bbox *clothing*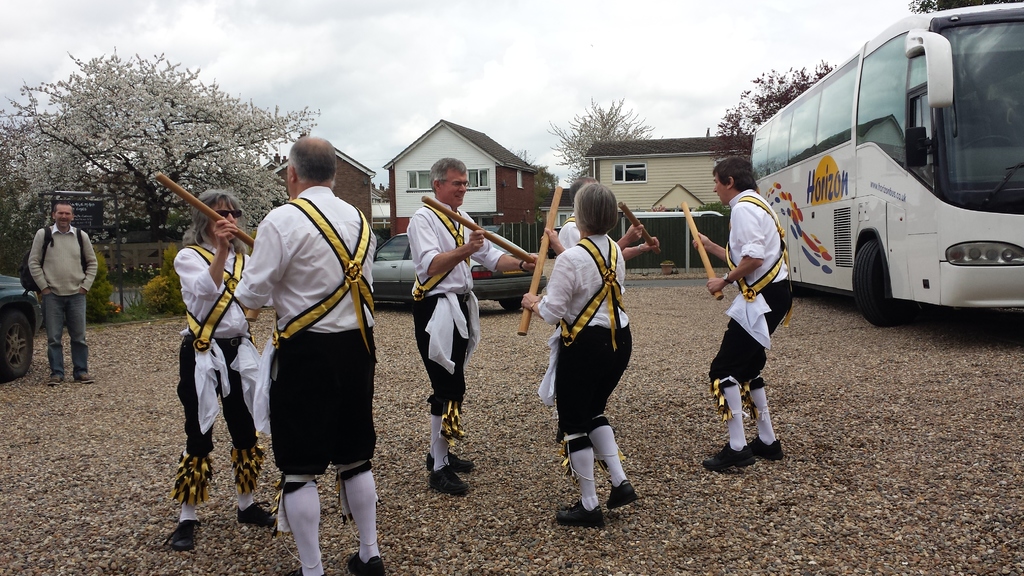
541/223/584/408
